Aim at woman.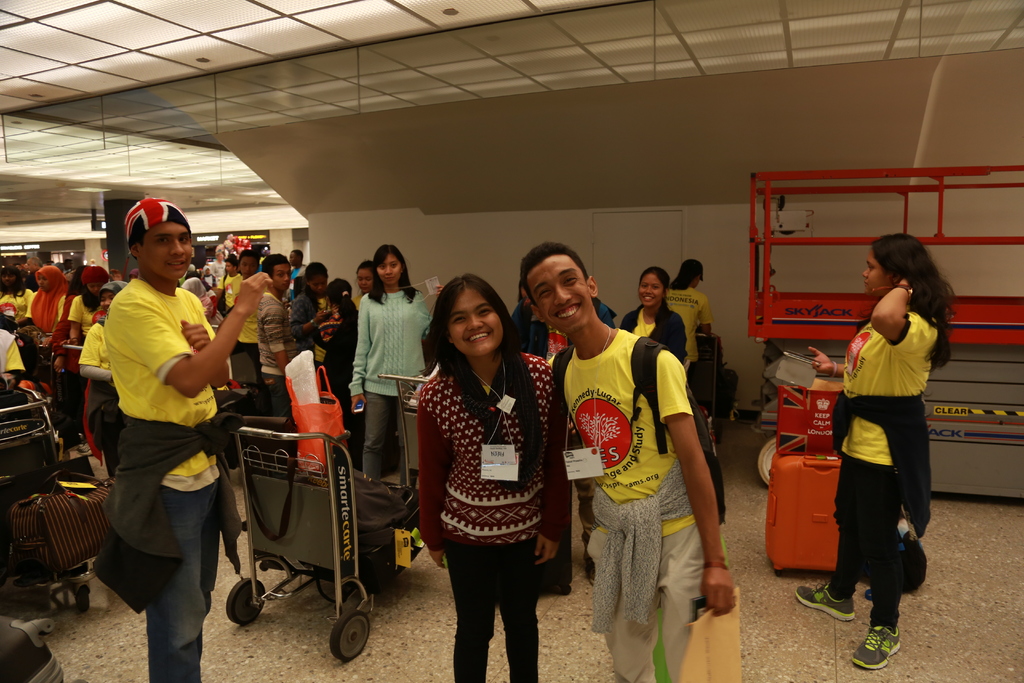
Aimed at [349, 243, 431, 490].
